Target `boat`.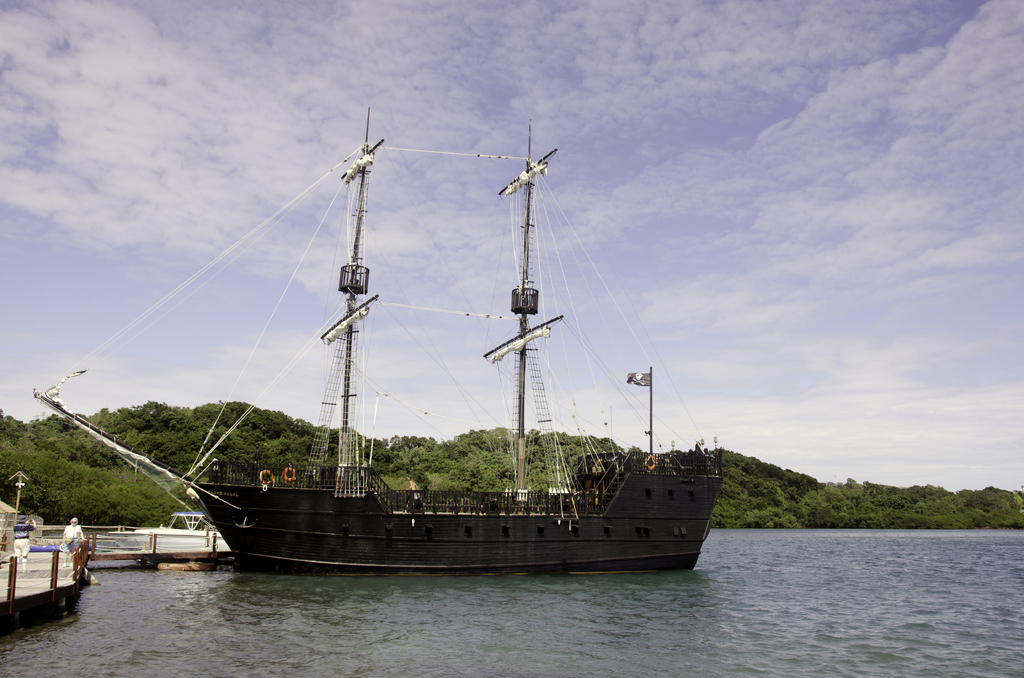
Target region: (30,120,735,601).
